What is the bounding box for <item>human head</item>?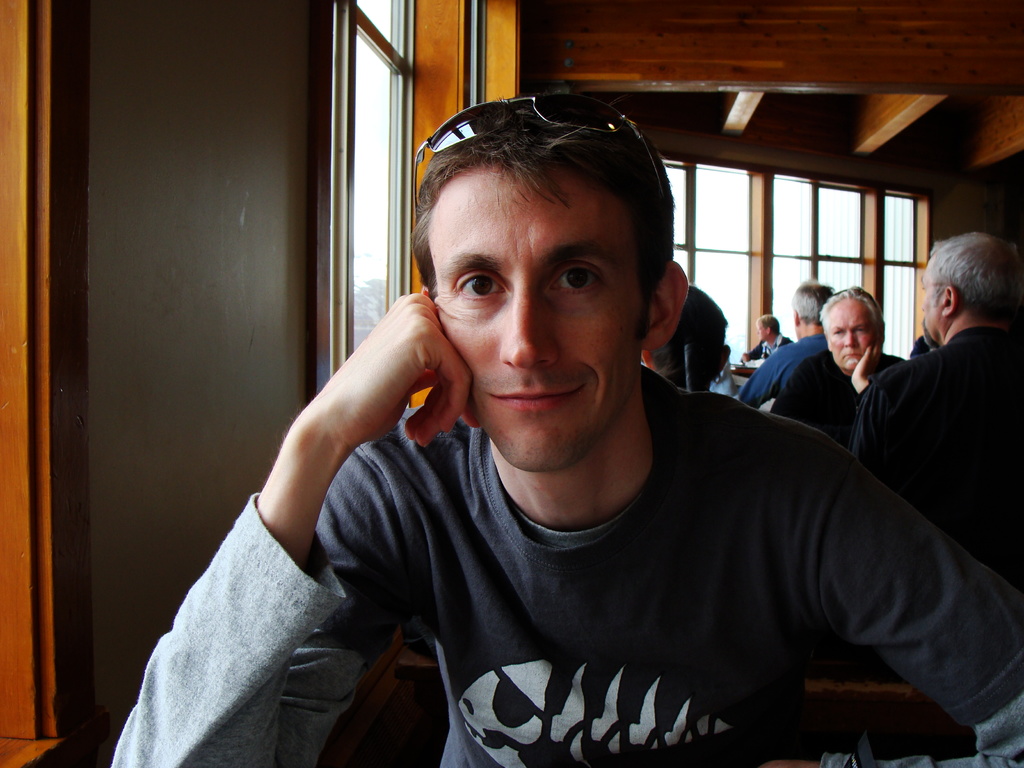
BBox(820, 287, 887, 373).
